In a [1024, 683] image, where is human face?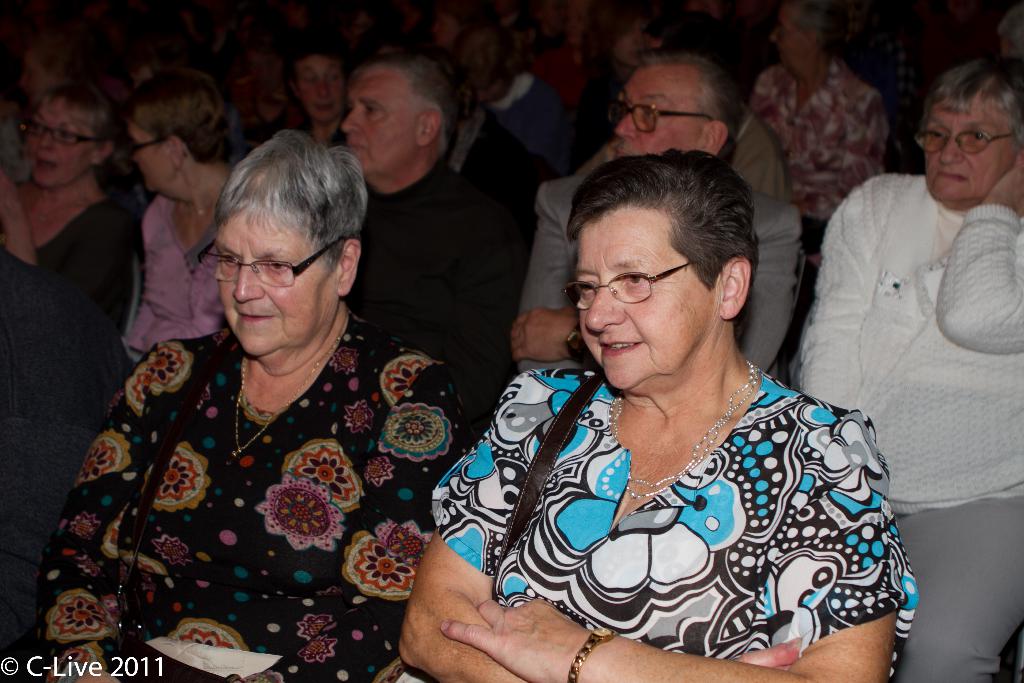
922 93 1015 193.
